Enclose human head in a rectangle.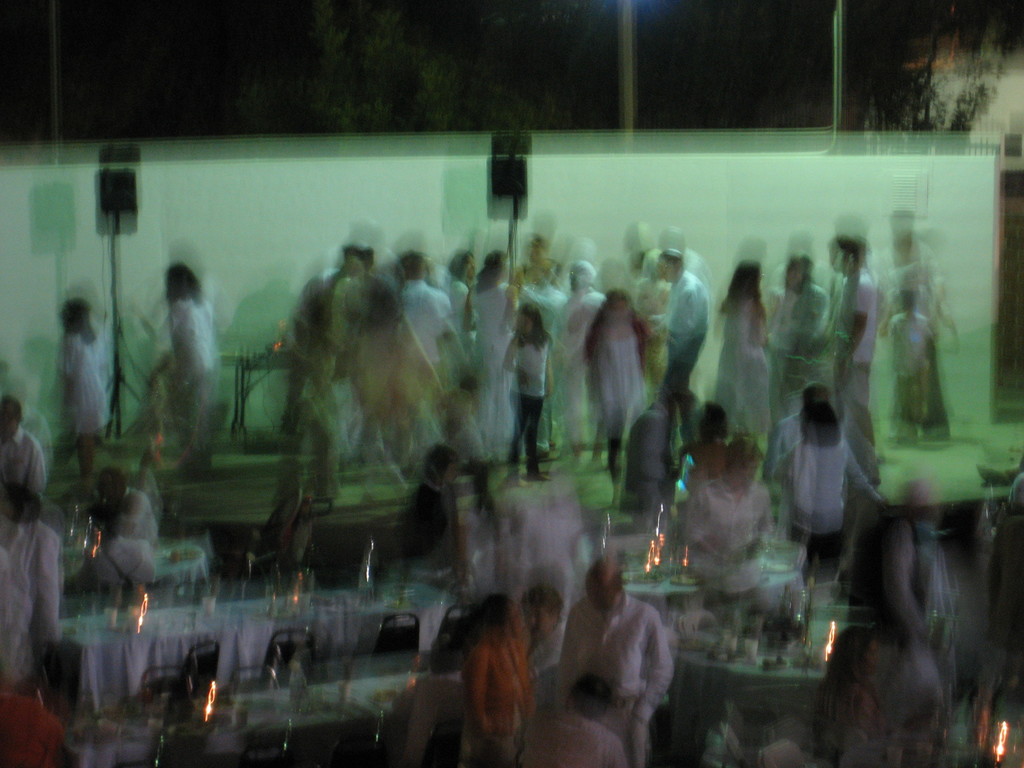
(576,671,609,717).
